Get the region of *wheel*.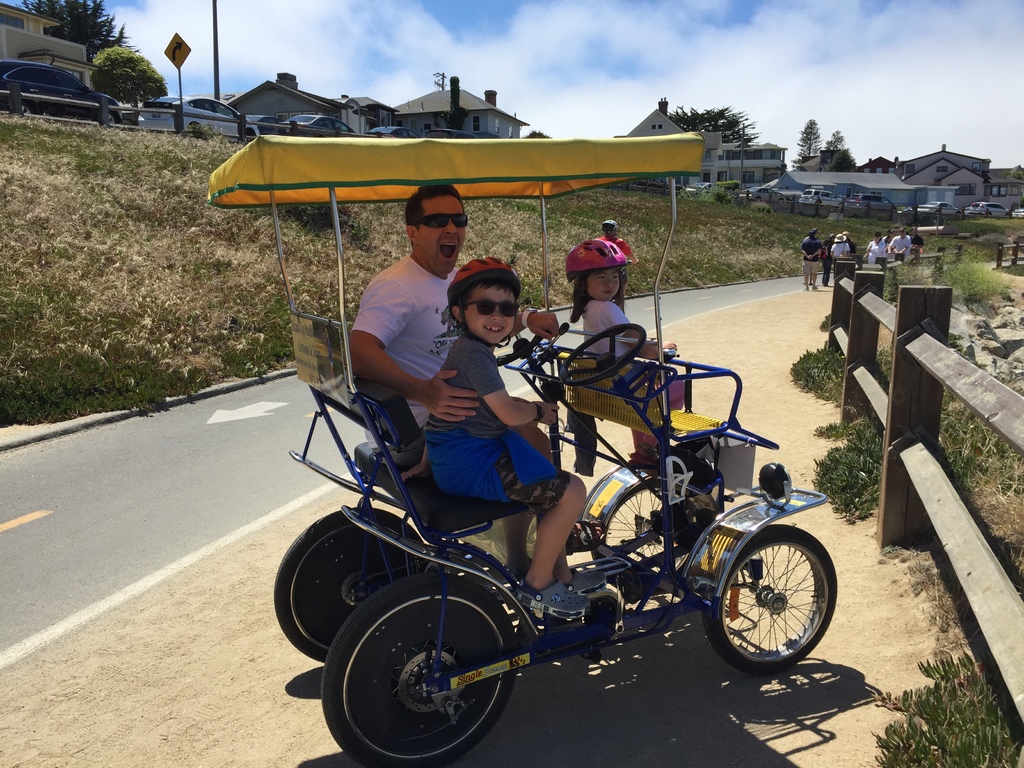
left=705, top=534, right=837, bottom=665.
